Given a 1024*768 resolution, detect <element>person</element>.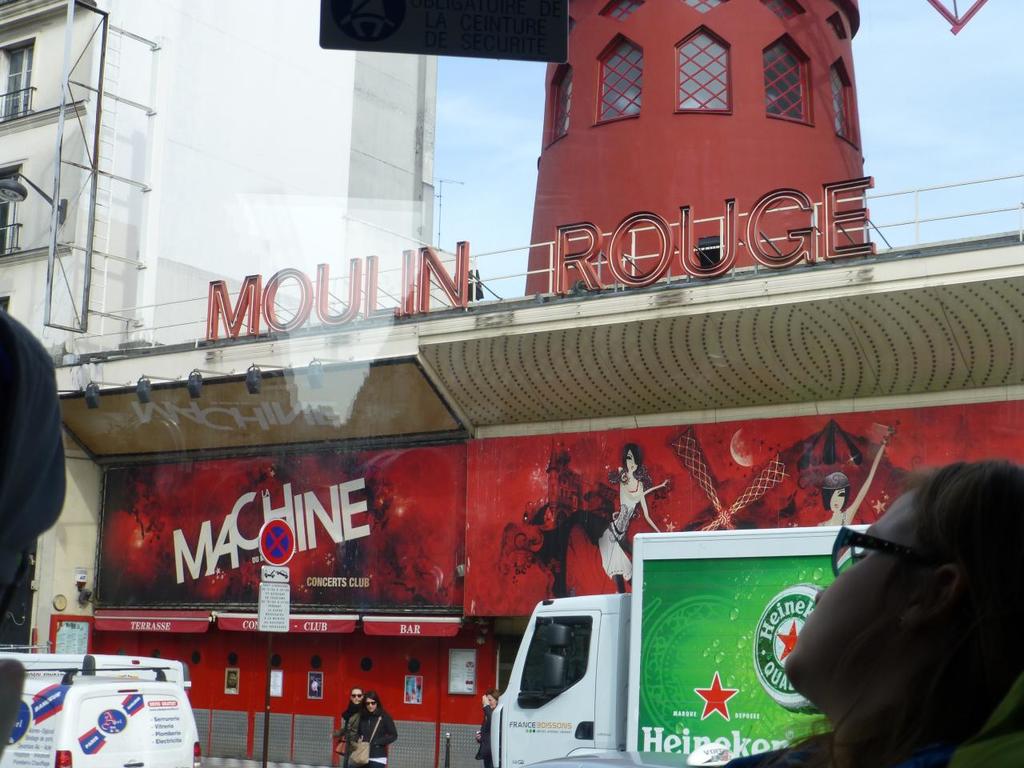
(476,690,499,767).
